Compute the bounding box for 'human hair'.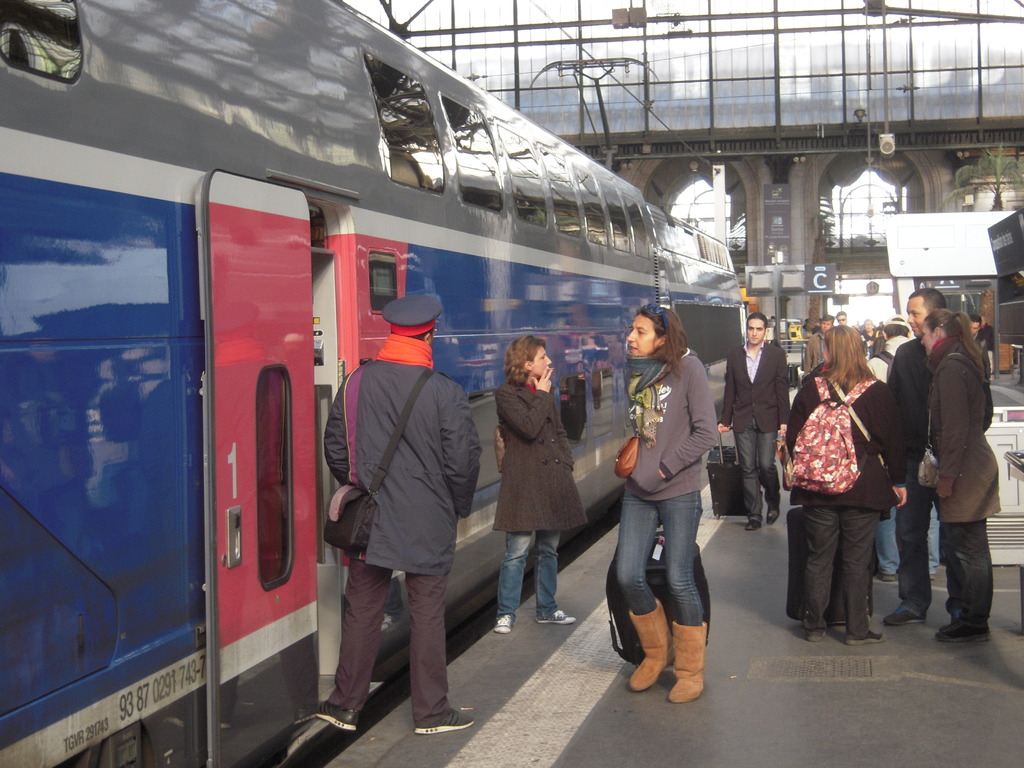
815:316:873:383.
